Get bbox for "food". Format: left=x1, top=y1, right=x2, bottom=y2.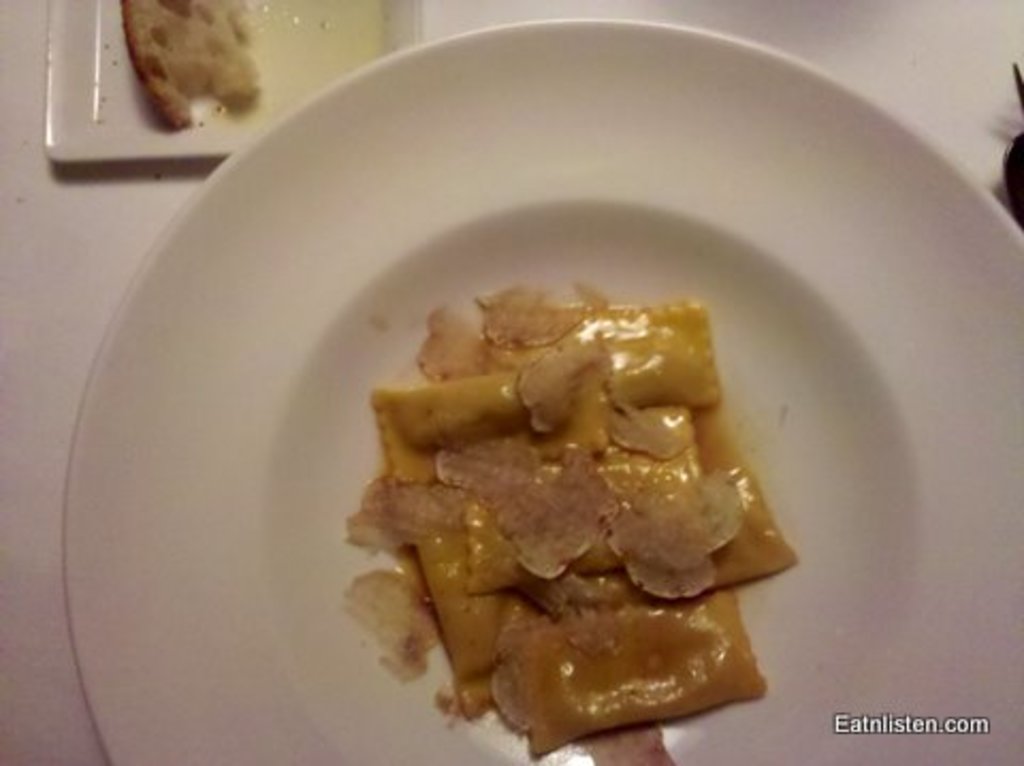
left=115, top=0, right=384, bottom=134.
